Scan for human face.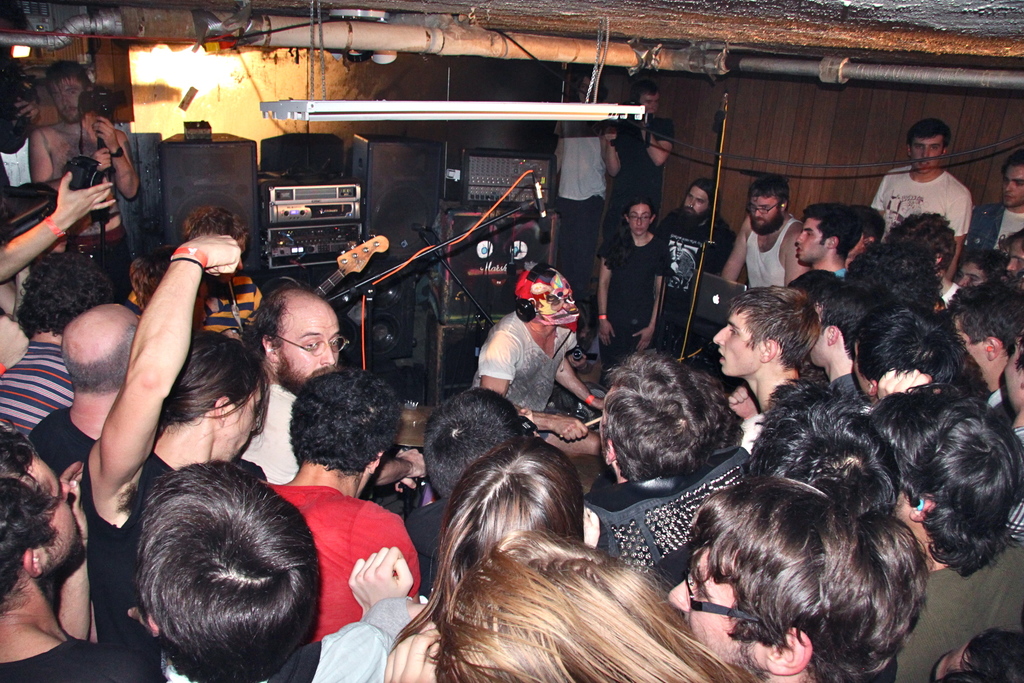
Scan result: <box>669,543,765,673</box>.
